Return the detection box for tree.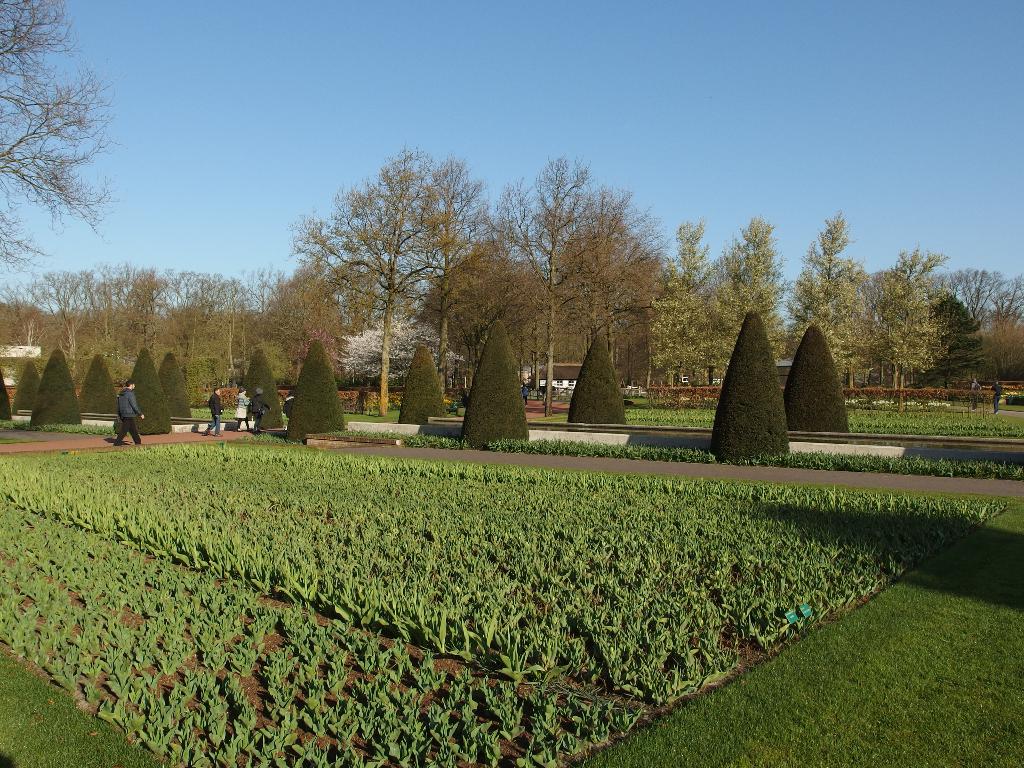
box(410, 234, 509, 372).
